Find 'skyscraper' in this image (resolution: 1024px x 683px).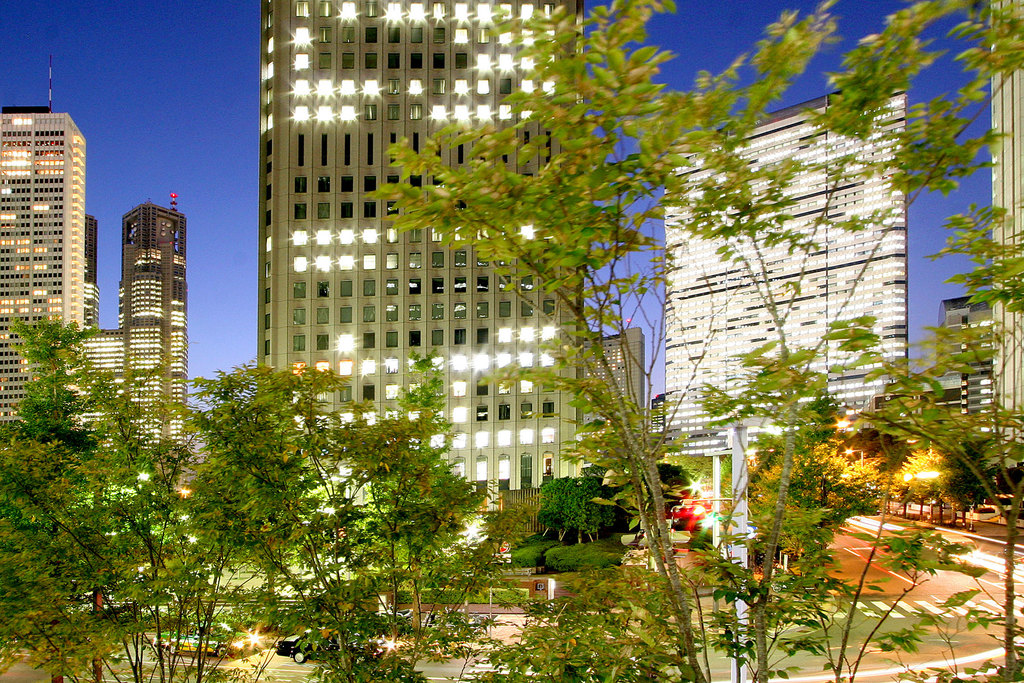
box(0, 103, 103, 456).
